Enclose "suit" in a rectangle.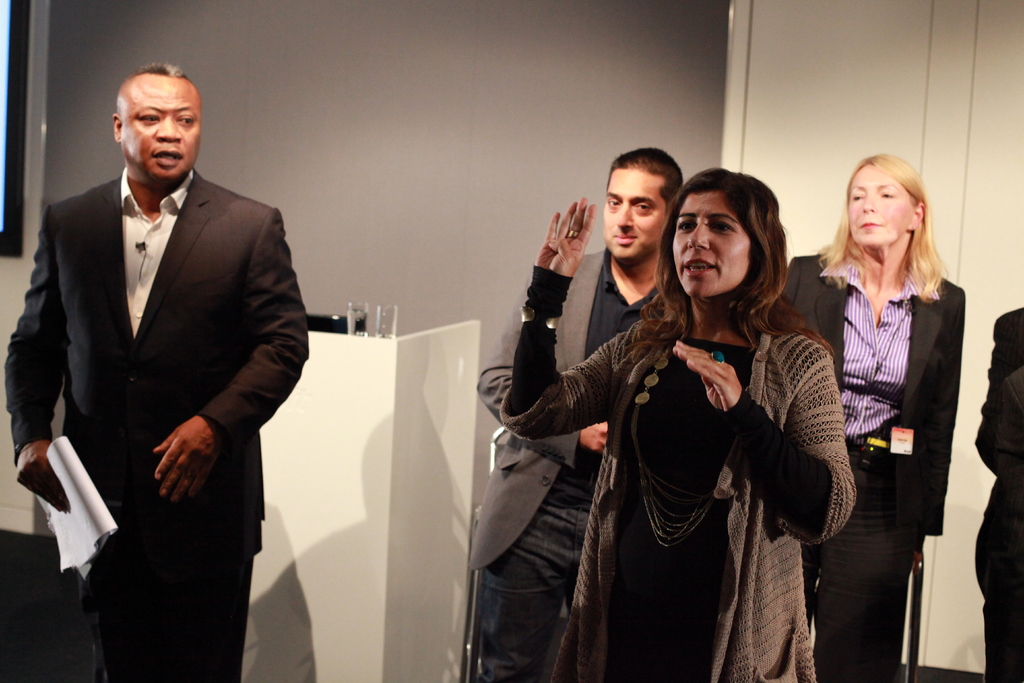
(15,76,297,668).
